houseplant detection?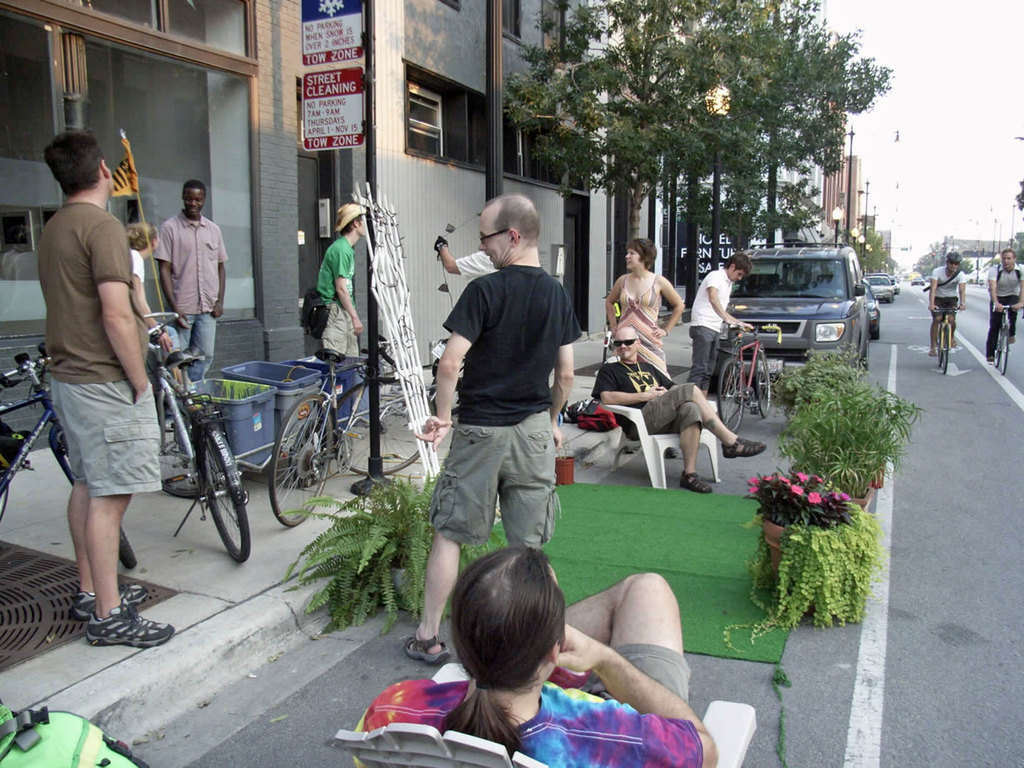
crop(779, 344, 922, 524)
